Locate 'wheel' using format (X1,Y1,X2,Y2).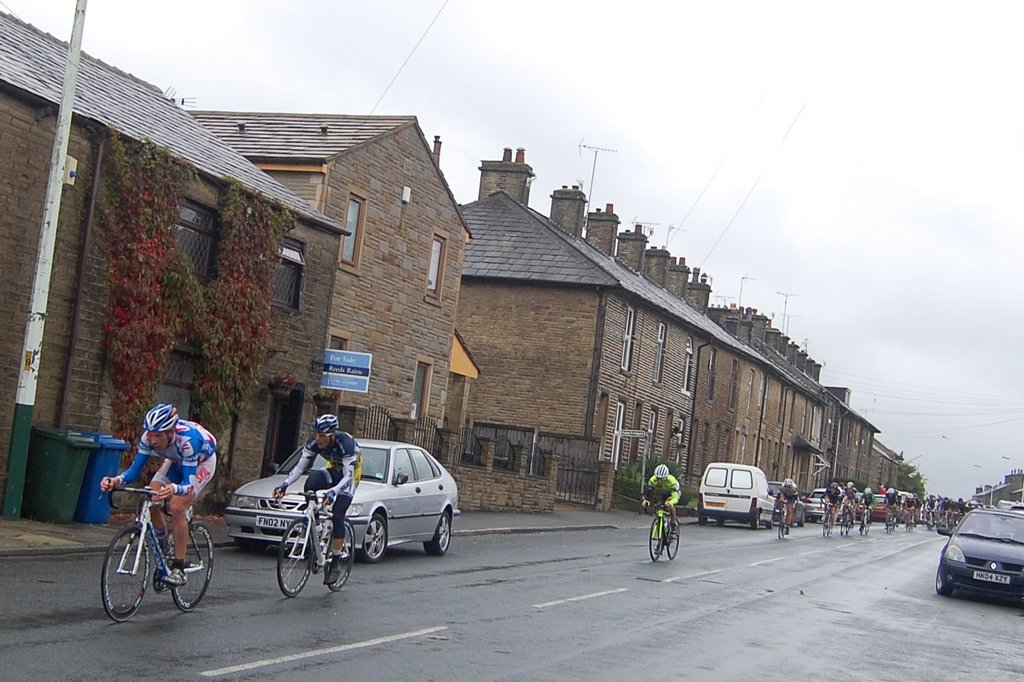
(714,519,724,527).
